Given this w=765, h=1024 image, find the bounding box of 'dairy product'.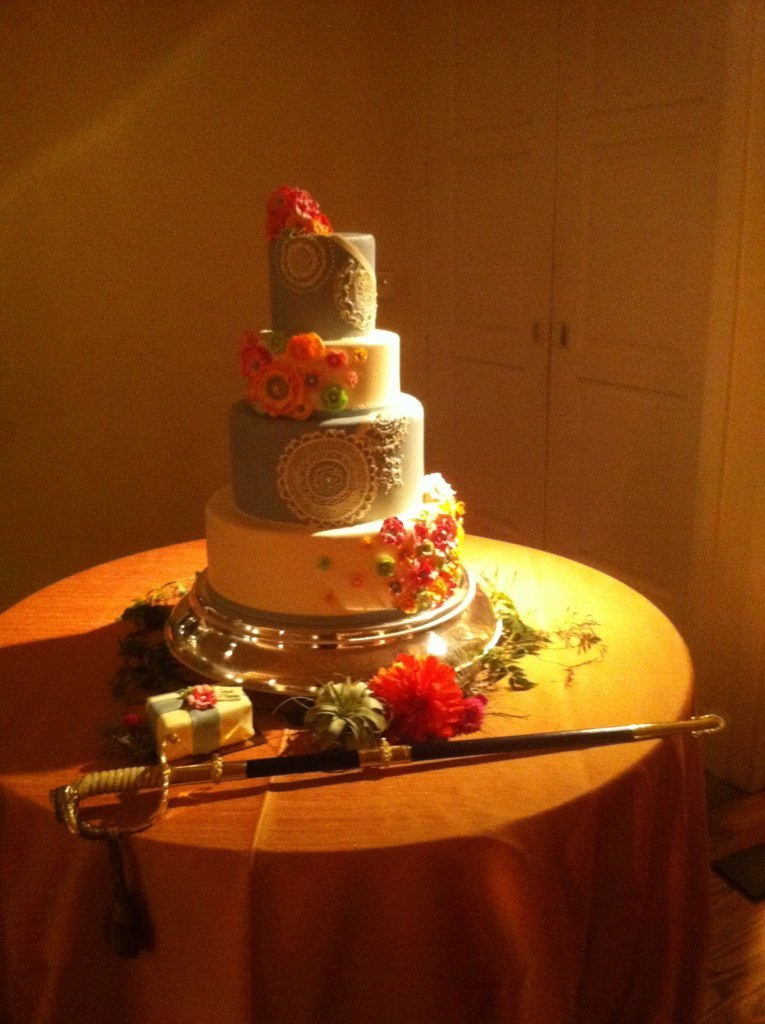
(x1=213, y1=229, x2=504, y2=758).
